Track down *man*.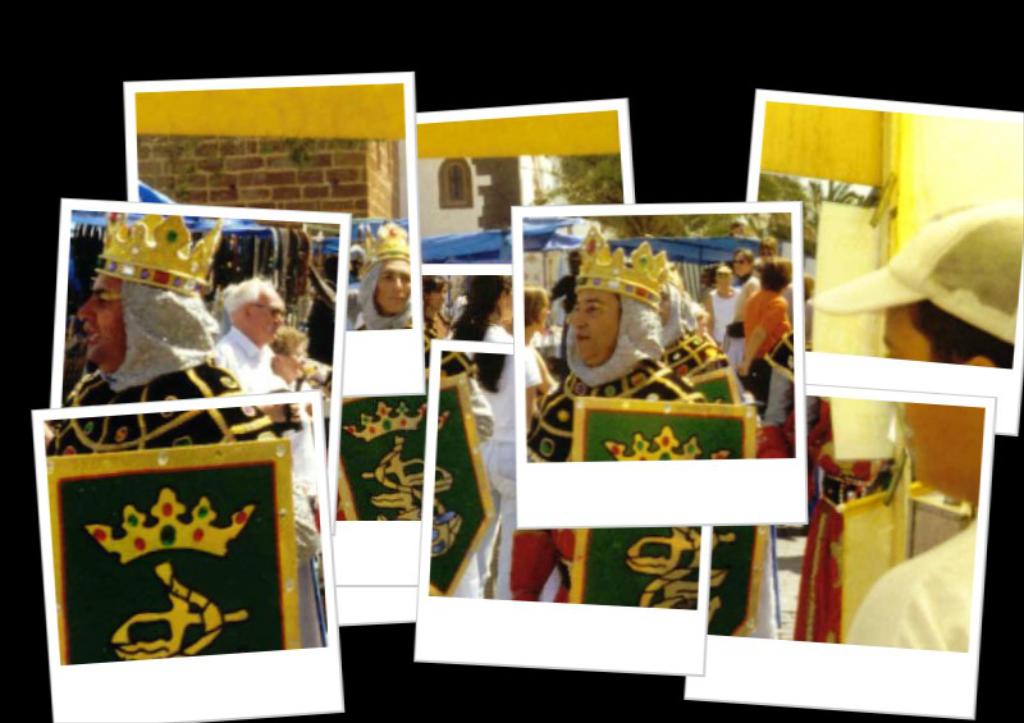
Tracked to left=805, top=198, right=1023, bottom=653.
